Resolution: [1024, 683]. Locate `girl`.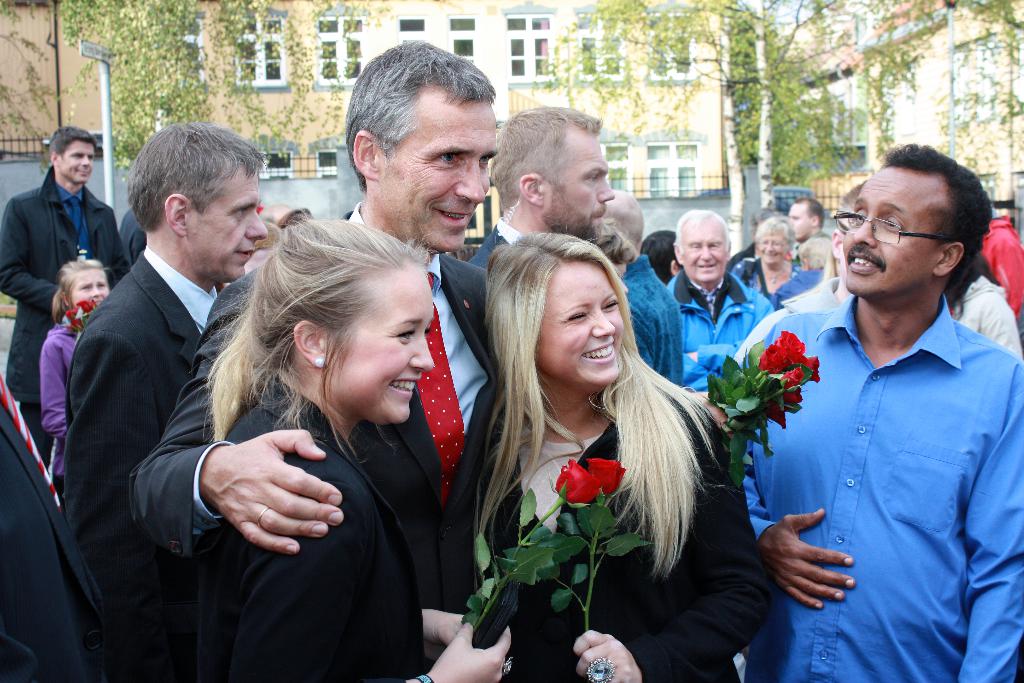
<bbox>424, 225, 779, 682</bbox>.
